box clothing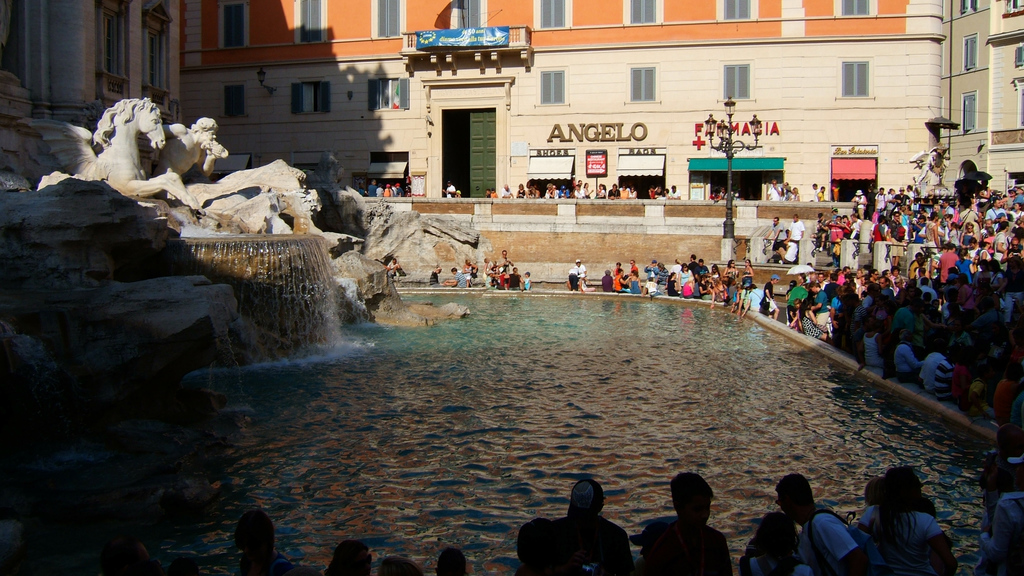
<region>383, 188, 391, 198</region>
